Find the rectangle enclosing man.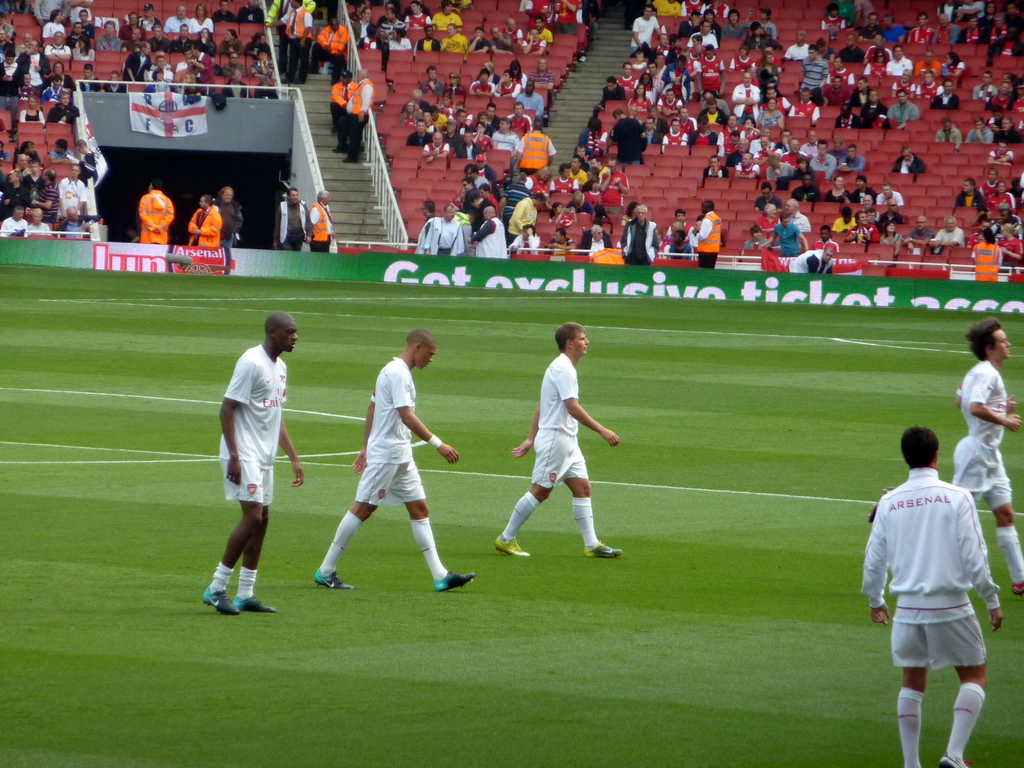
(x1=316, y1=321, x2=473, y2=593).
